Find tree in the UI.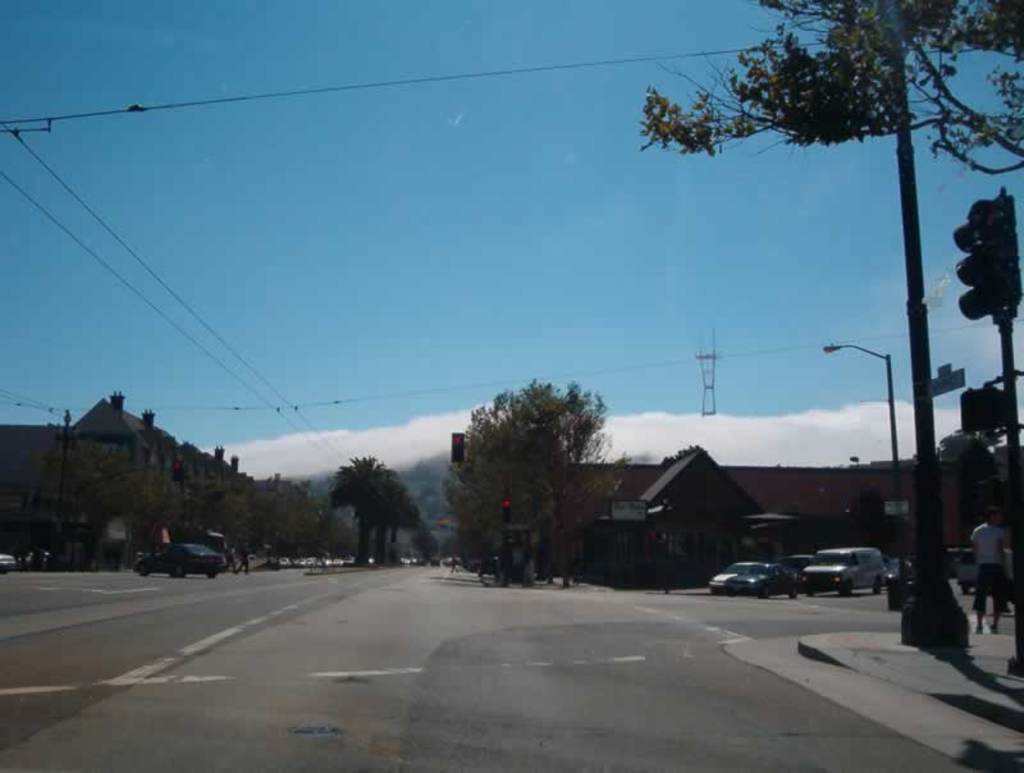
UI element at {"left": 640, "top": 0, "right": 1023, "bottom": 653}.
